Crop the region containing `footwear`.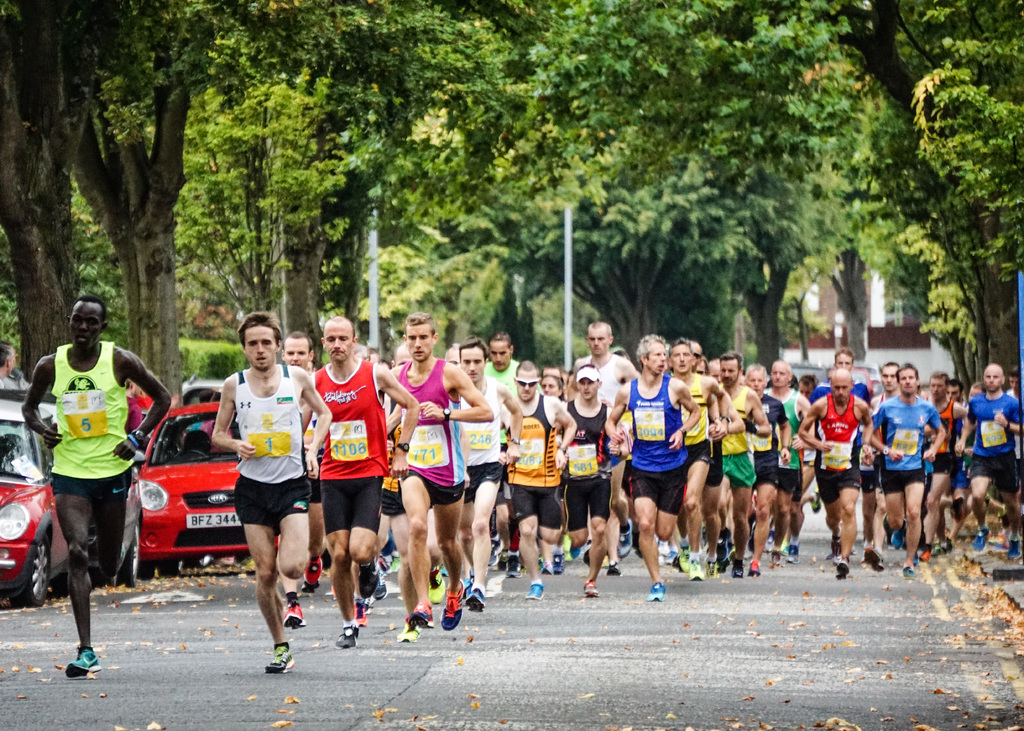
Crop region: {"left": 770, "top": 548, "right": 781, "bottom": 572}.
